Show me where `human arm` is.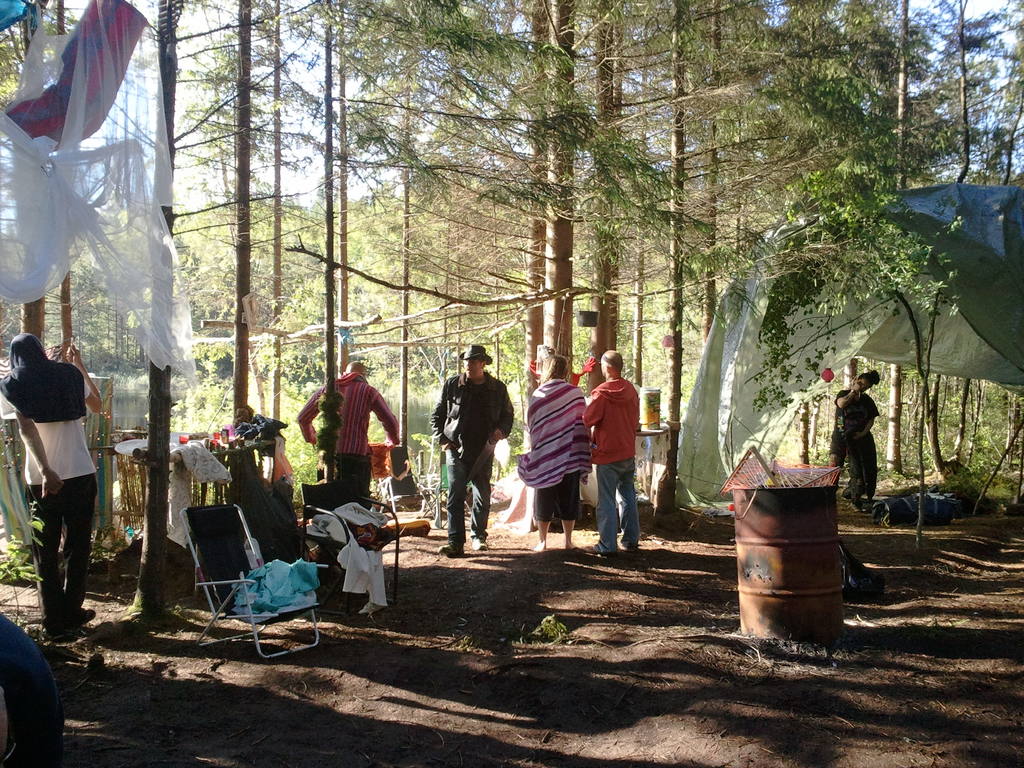
`human arm` is at x1=4, y1=380, x2=63, y2=496.
